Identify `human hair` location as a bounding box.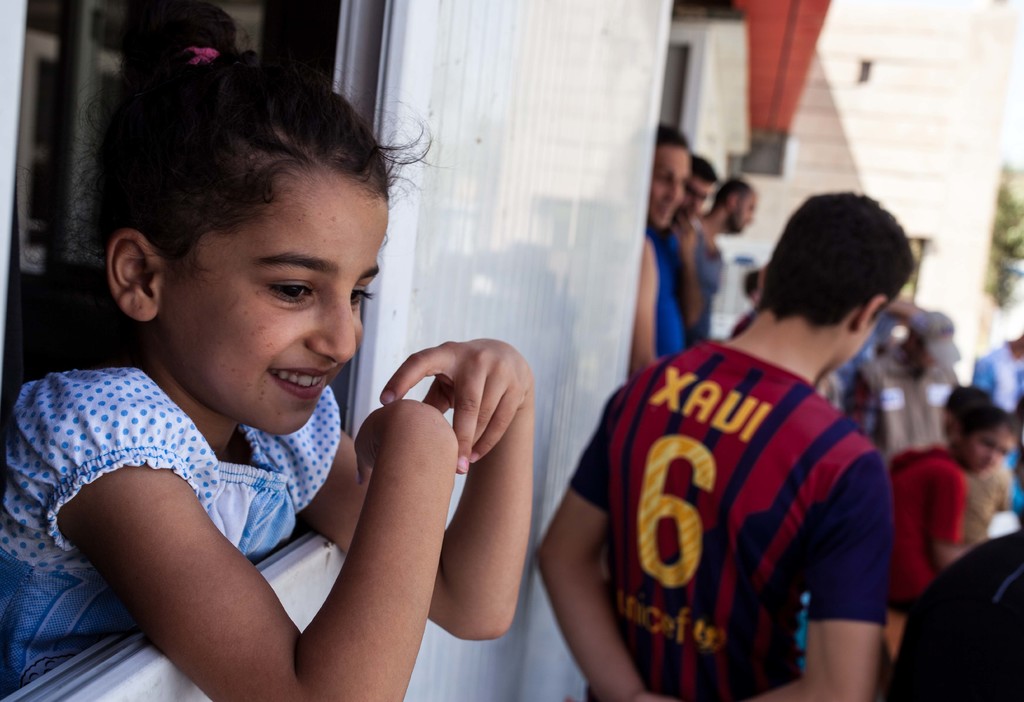
(x1=758, y1=186, x2=924, y2=334).
